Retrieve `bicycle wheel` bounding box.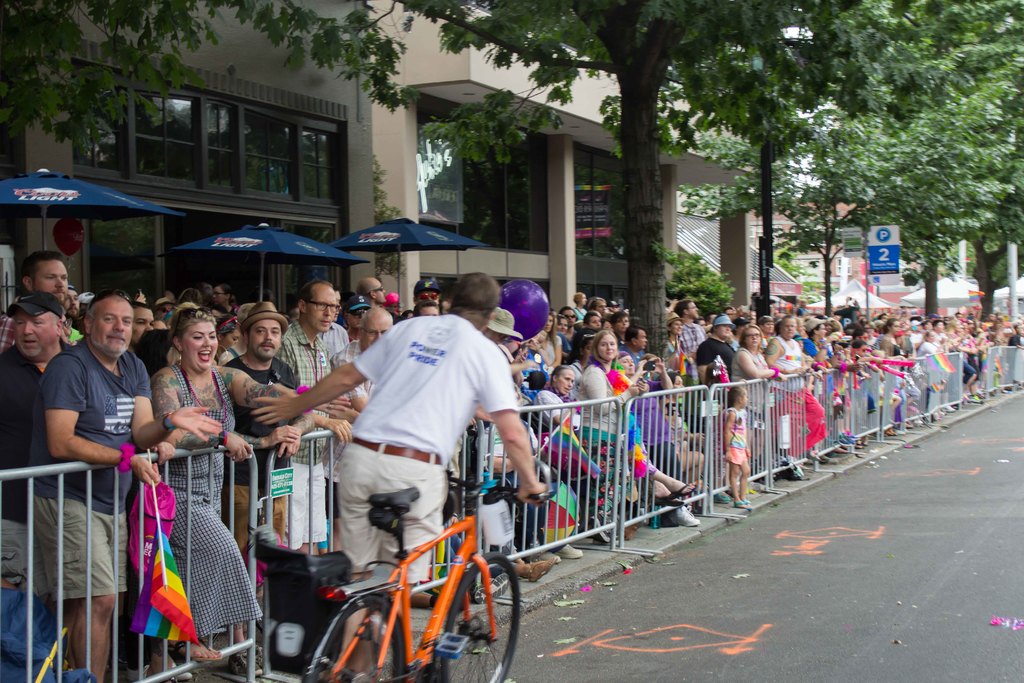
Bounding box: (457, 545, 511, 673).
